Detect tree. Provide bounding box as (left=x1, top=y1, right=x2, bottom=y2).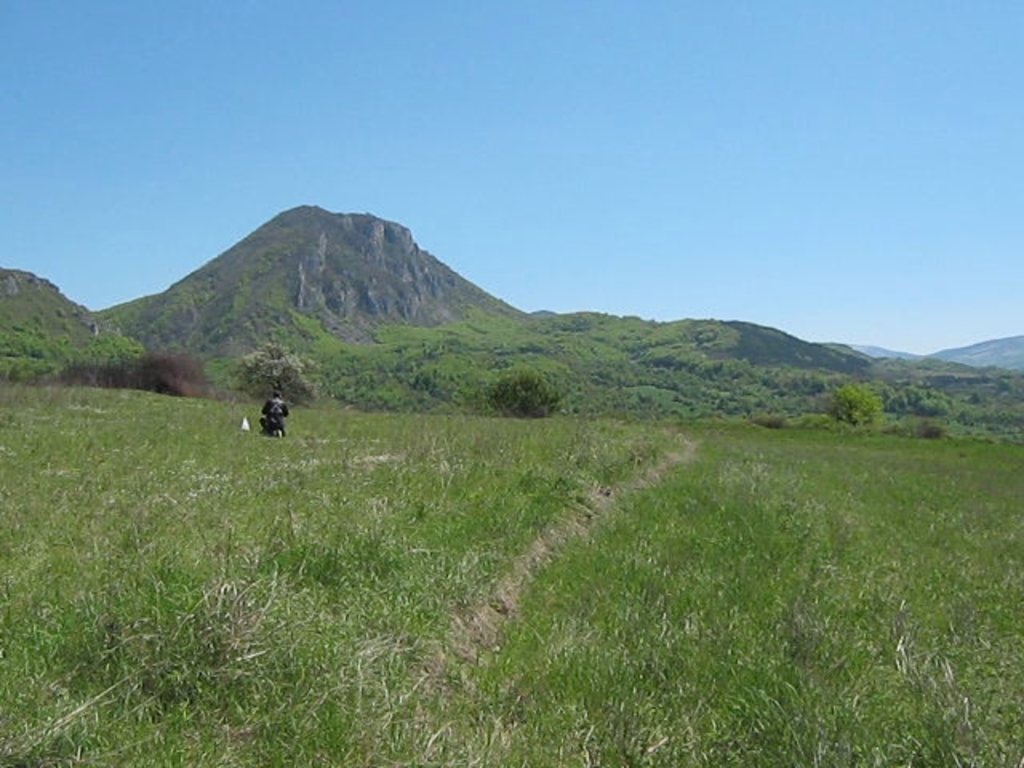
(left=229, top=342, right=325, bottom=403).
